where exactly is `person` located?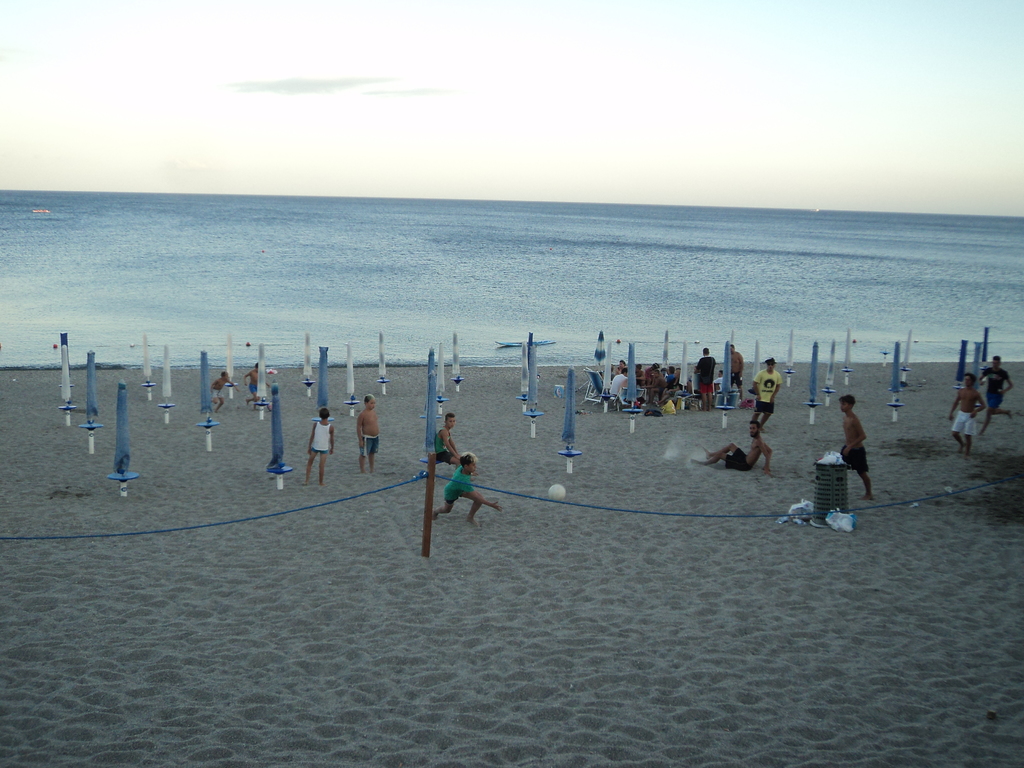
Its bounding box is 353 395 387 476.
